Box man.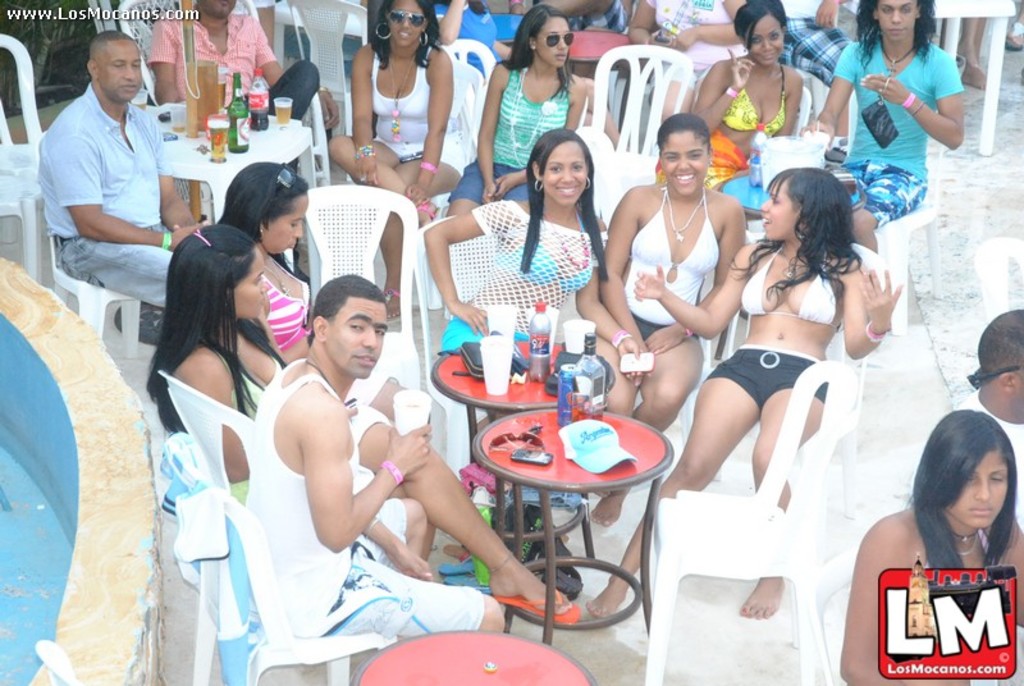
[252,270,508,658].
